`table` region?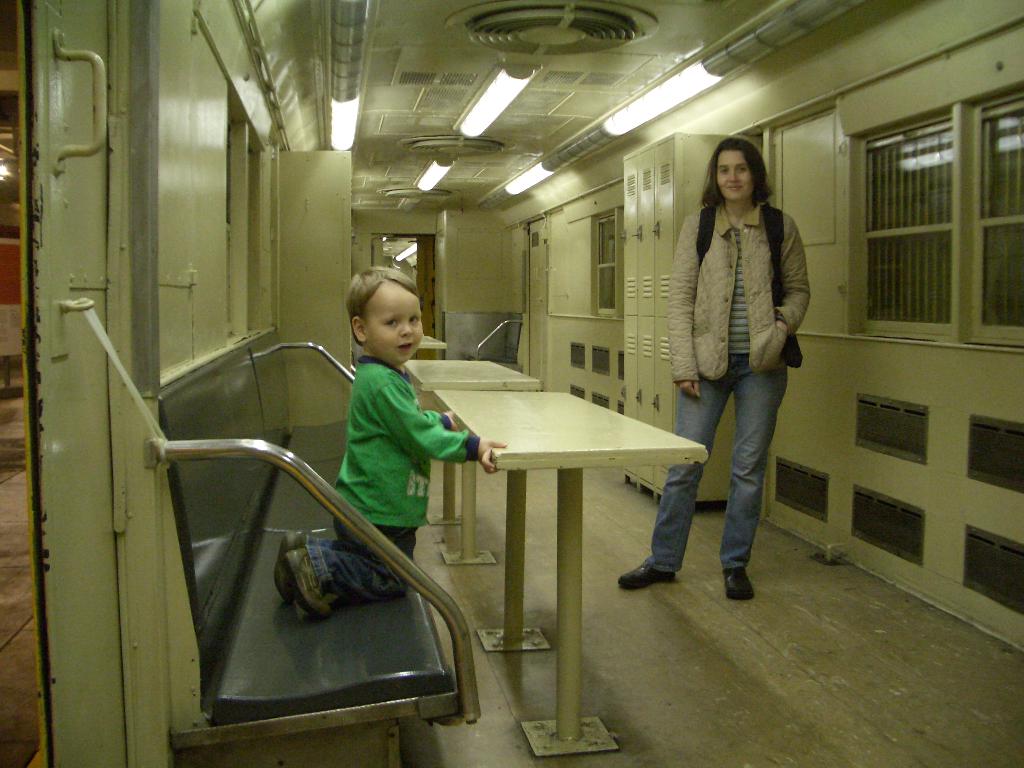
box(401, 359, 538, 565)
